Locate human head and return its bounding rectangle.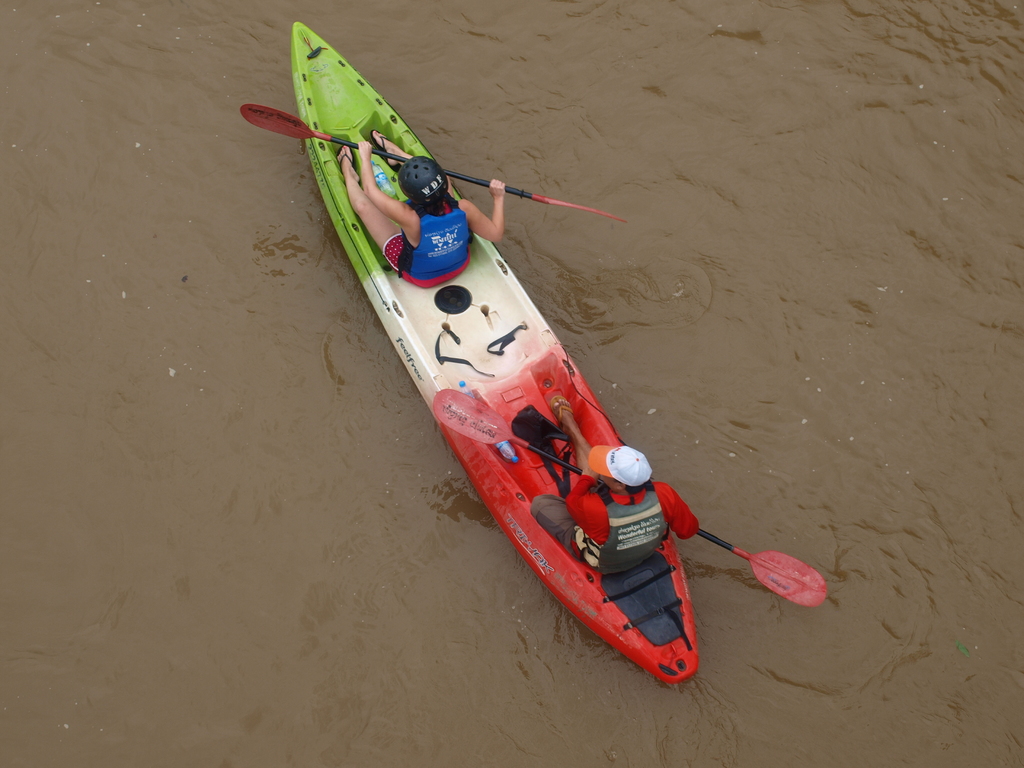
(left=401, top=159, right=451, bottom=212).
